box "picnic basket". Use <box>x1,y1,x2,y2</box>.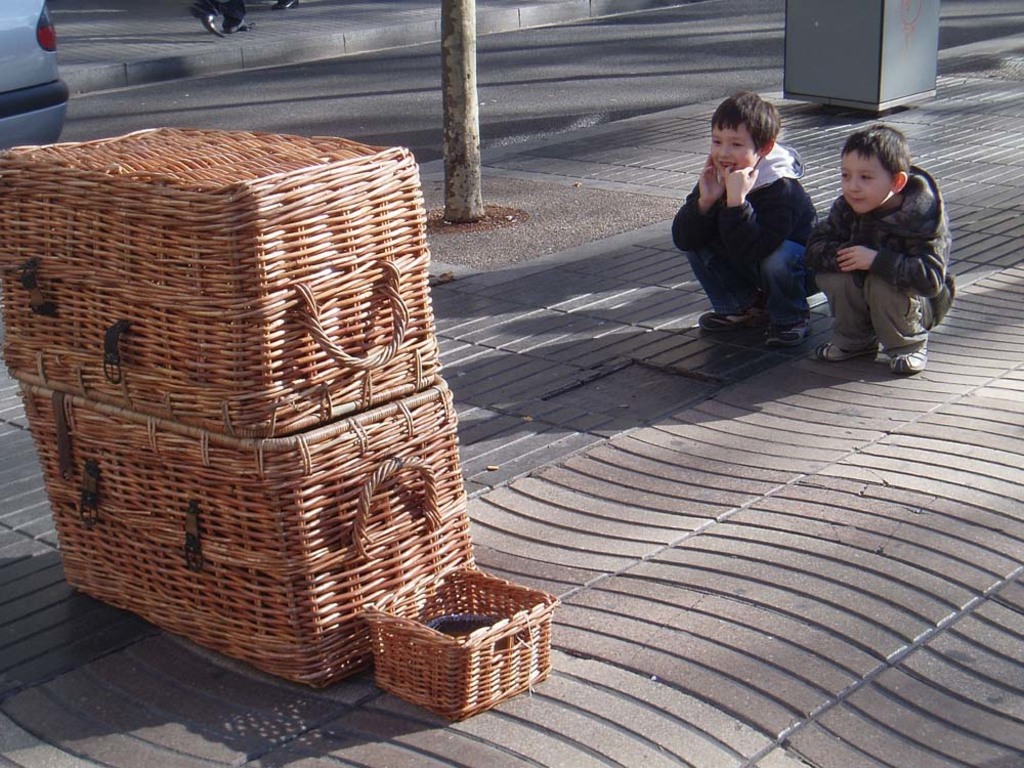
<box>361,559,563,722</box>.
